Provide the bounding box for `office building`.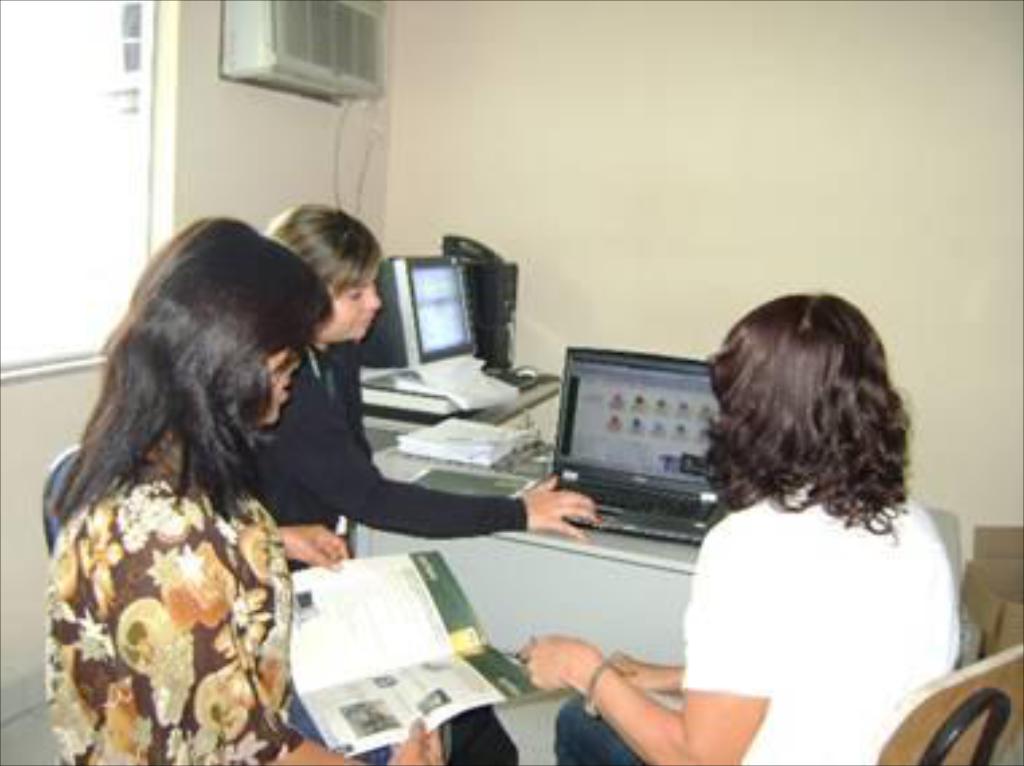
region(0, 105, 957, 758).
